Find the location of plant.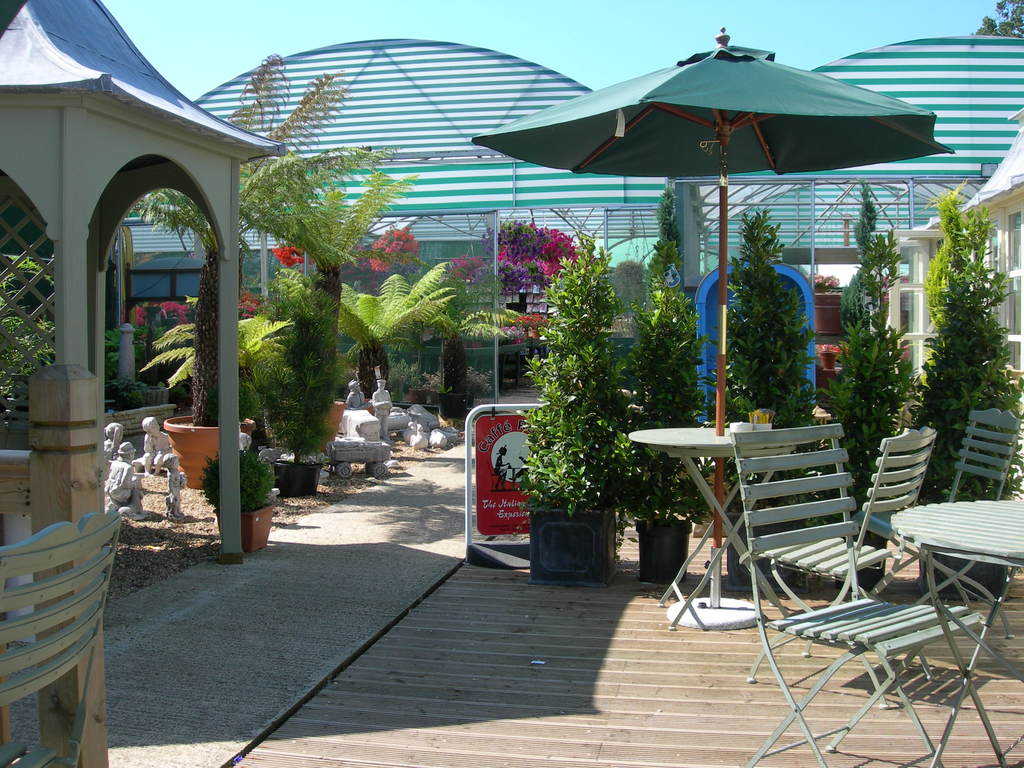
Location: {"left": 0, "top": 250, "right": 56, "bottom": 429}.
